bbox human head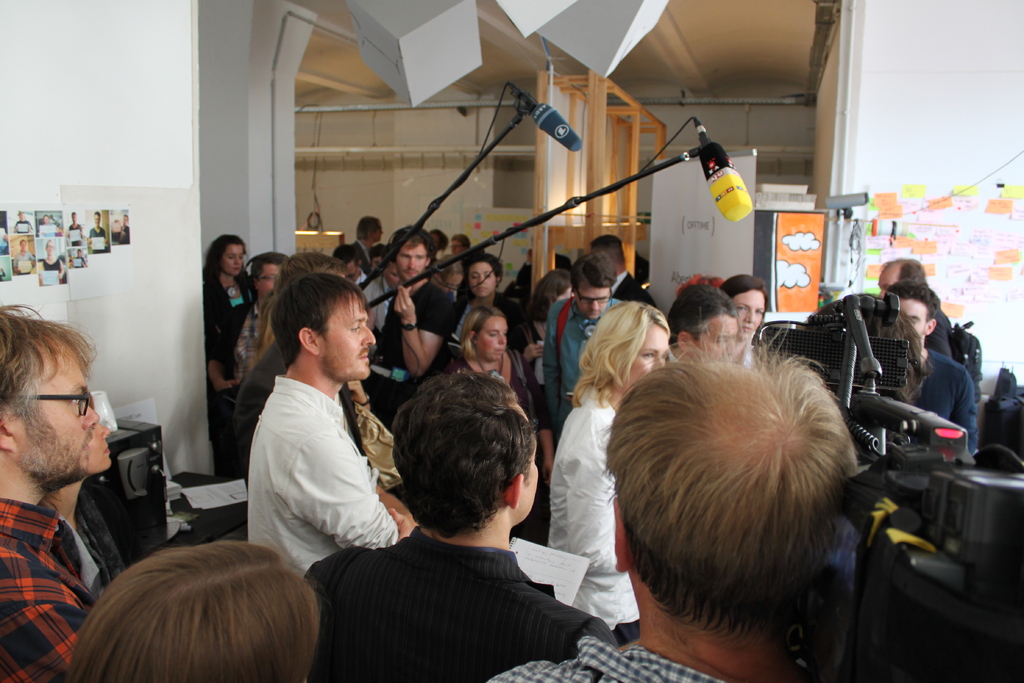
bbox(68, 542, 320, 682)
